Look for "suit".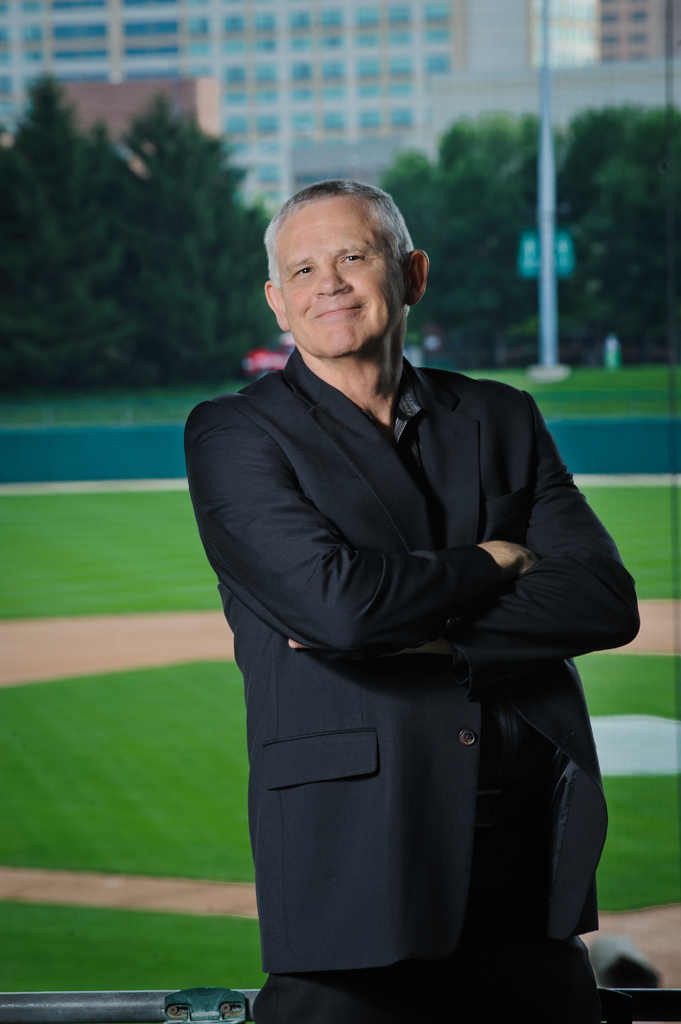
Found: BBox(217, 232, 585, 1000).
